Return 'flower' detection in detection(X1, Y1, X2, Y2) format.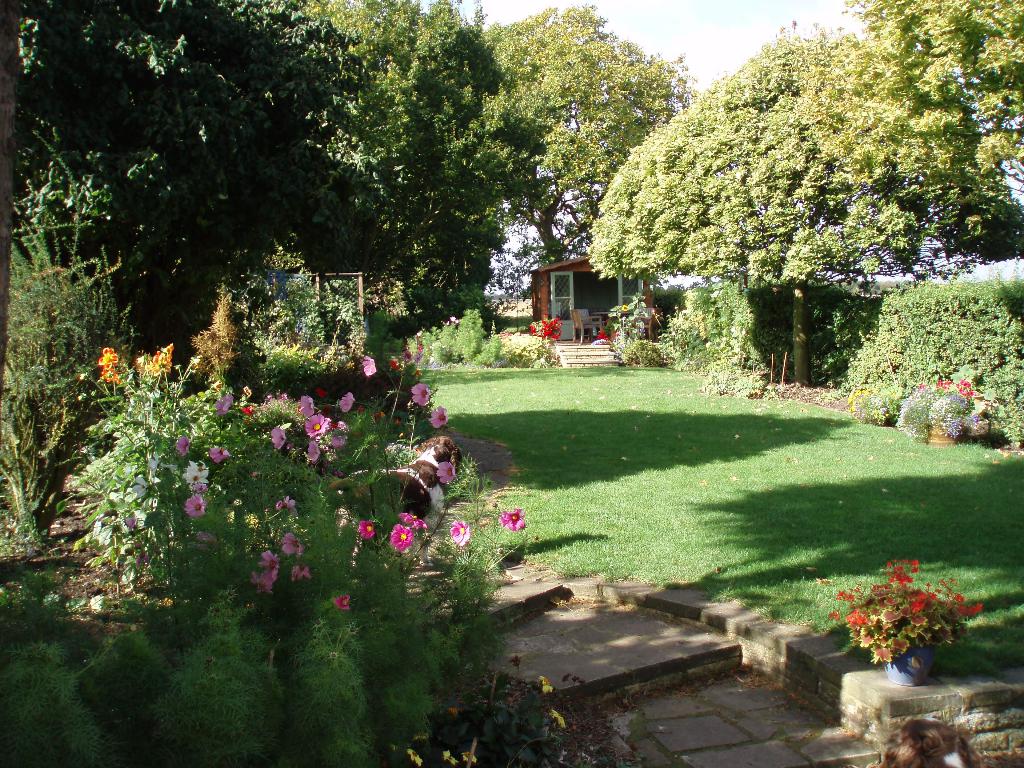
detection(154, 345, 172, 373).
